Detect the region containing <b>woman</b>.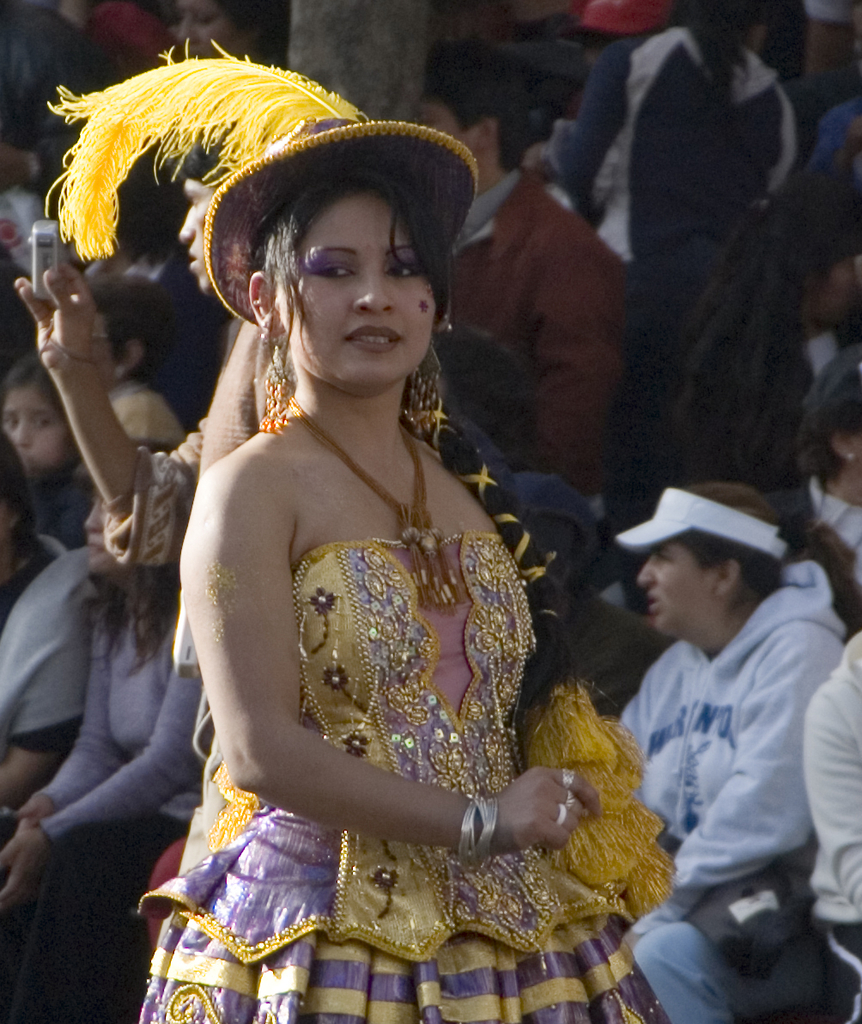
pyautogui.locateOnScreen(0, 498, 209, 1023).
